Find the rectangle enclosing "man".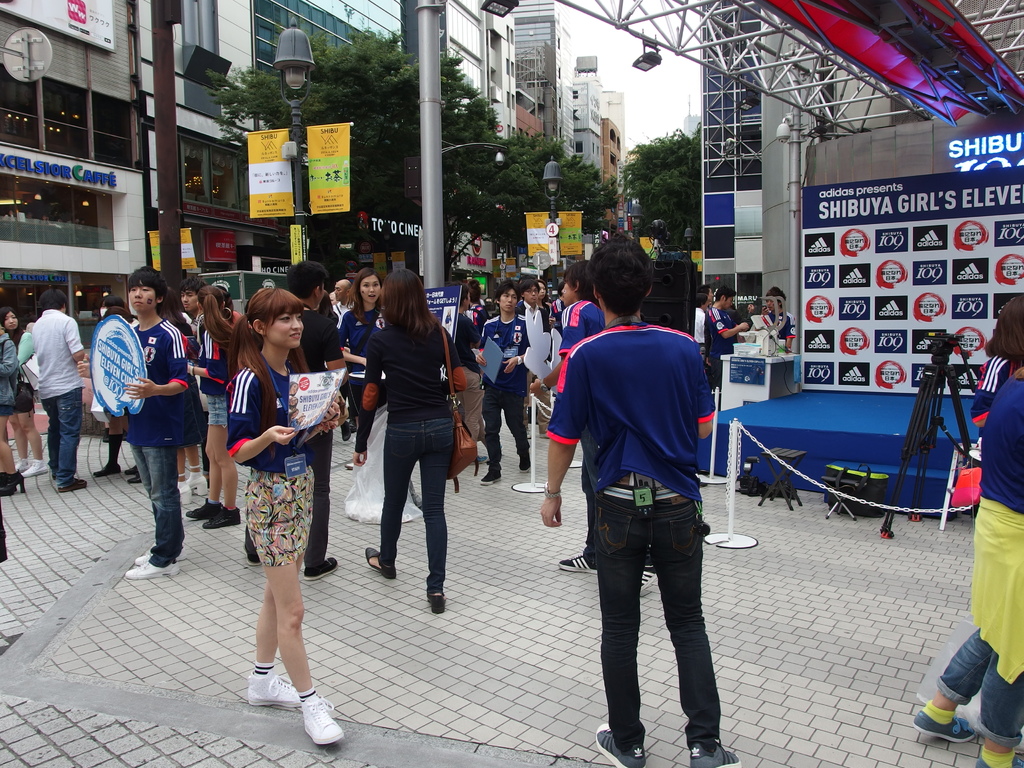
x1=552 y1=271 x2=738 y2=744.
